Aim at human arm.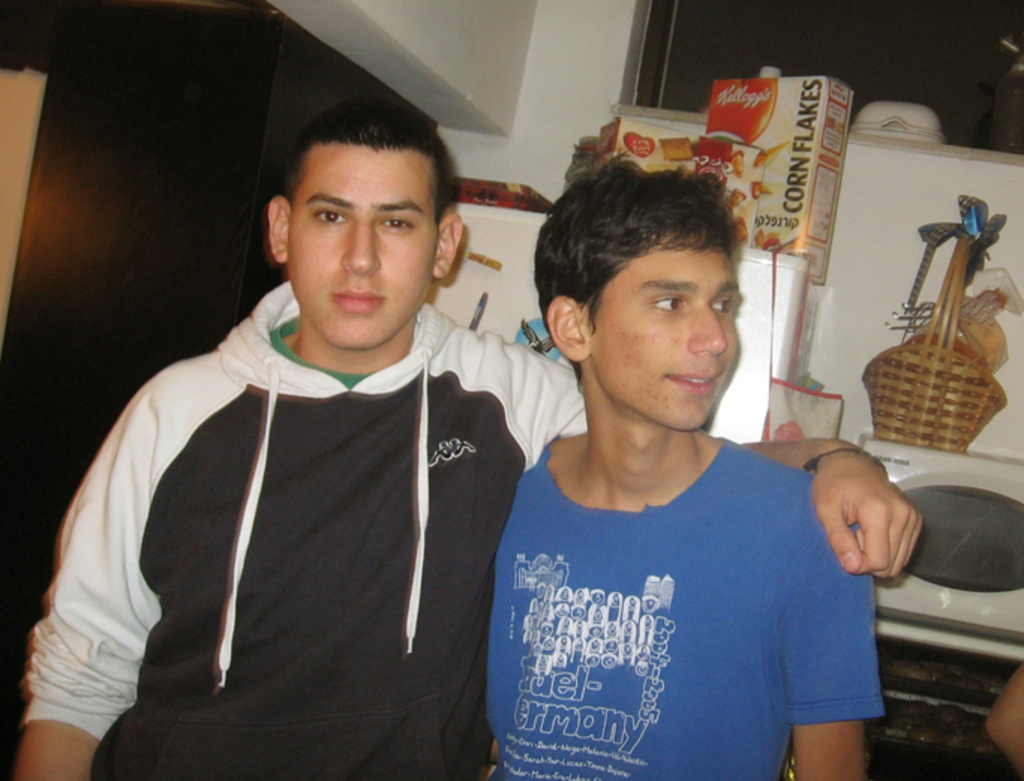
Aimed at crop(7, 354, 231, 780).
